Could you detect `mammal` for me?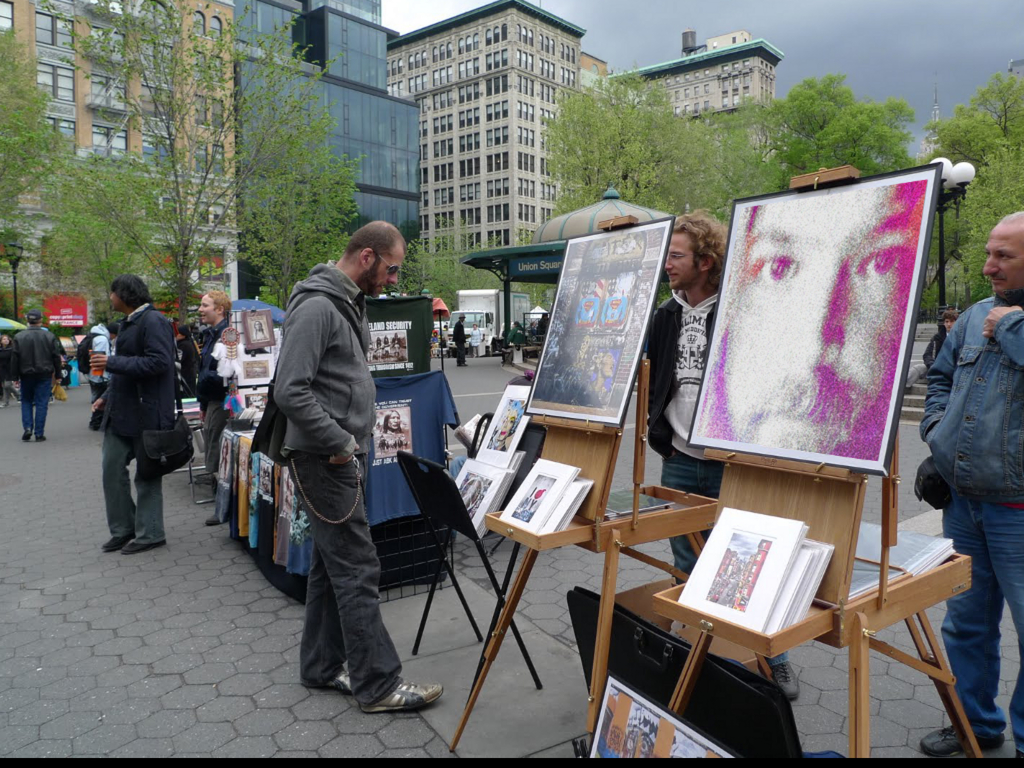
Detection result: x1=0, y1=328, x2=15, y2=408.
